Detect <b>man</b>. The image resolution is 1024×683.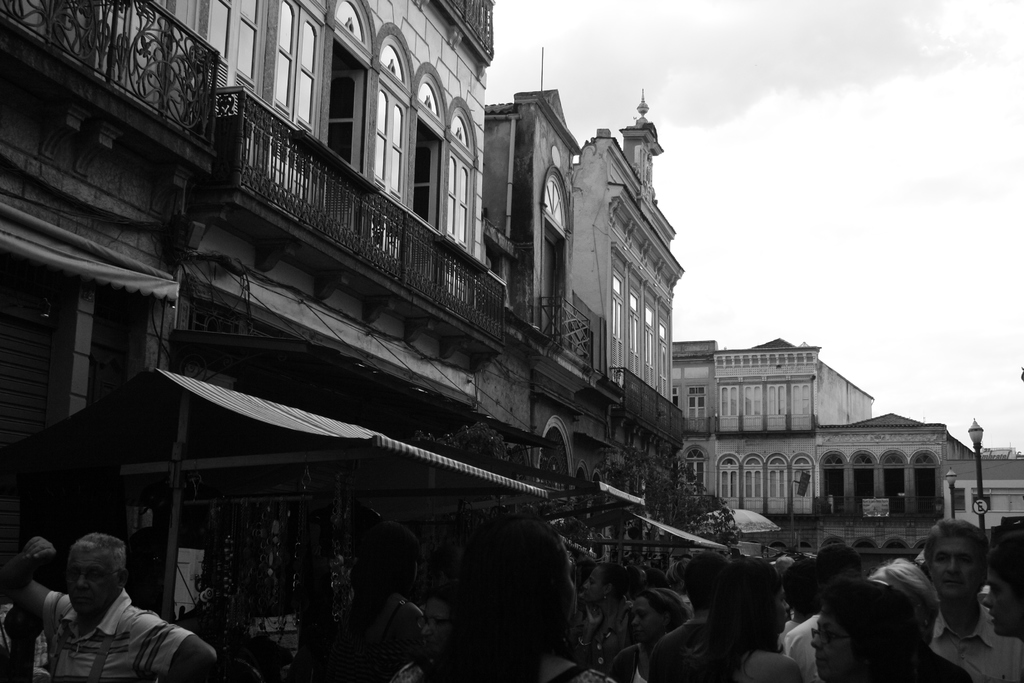
[909, 524, 1020, 682].
